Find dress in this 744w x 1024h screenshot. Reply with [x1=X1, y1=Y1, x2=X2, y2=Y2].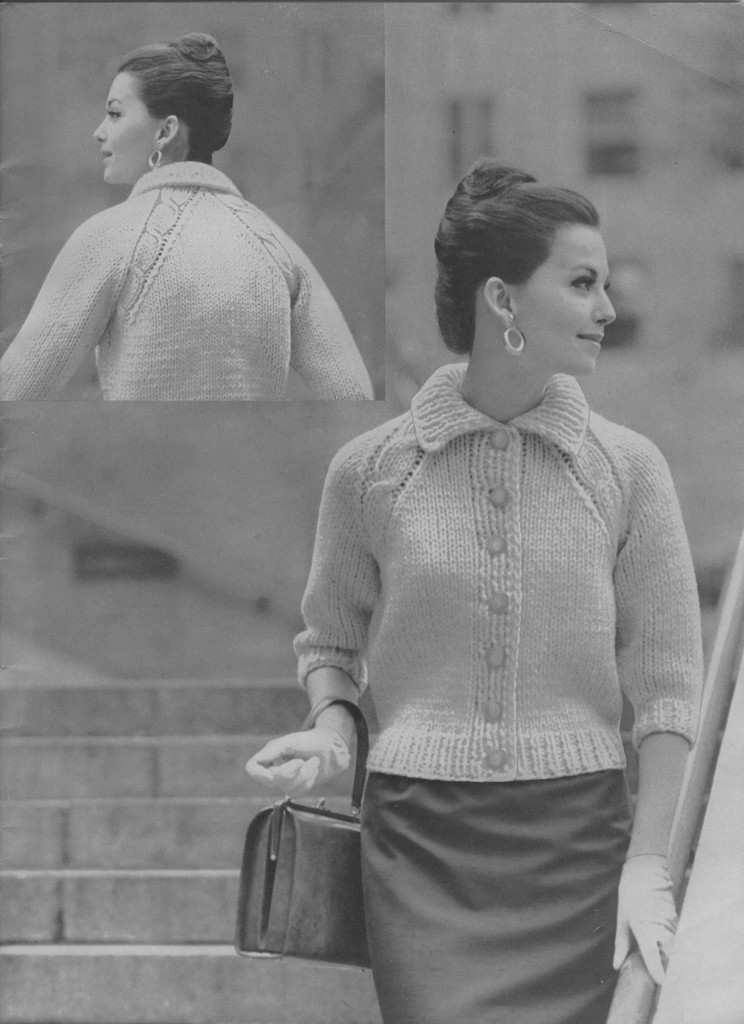
[x1=292, y1=355, x2=701, y2=778].
